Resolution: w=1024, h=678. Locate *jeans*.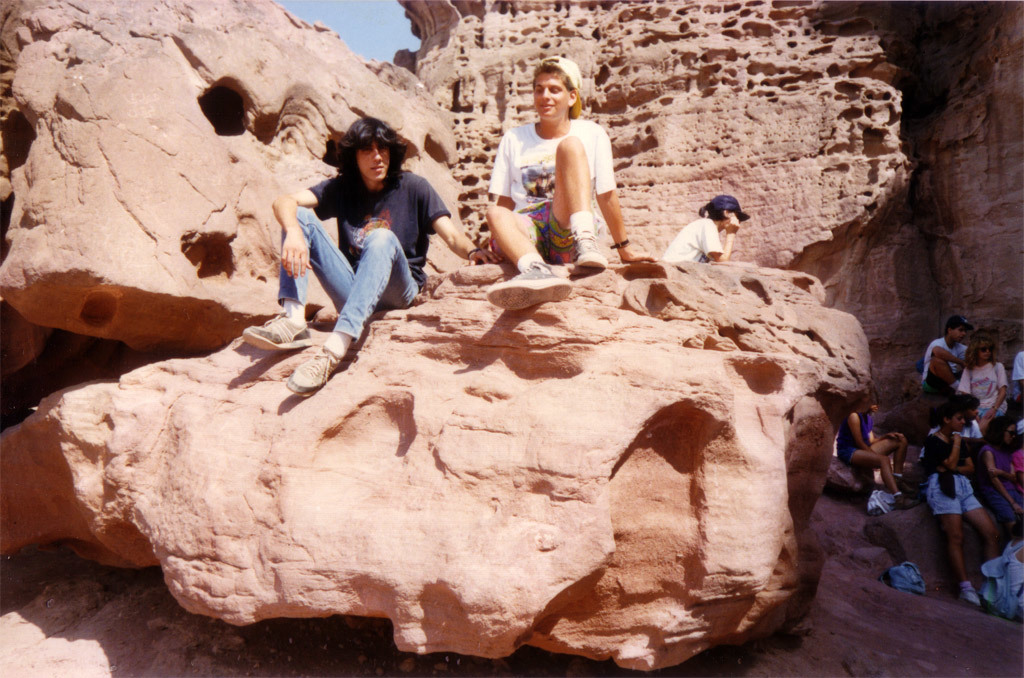
<bbox>933, 473, 982, 517</bbox>.
